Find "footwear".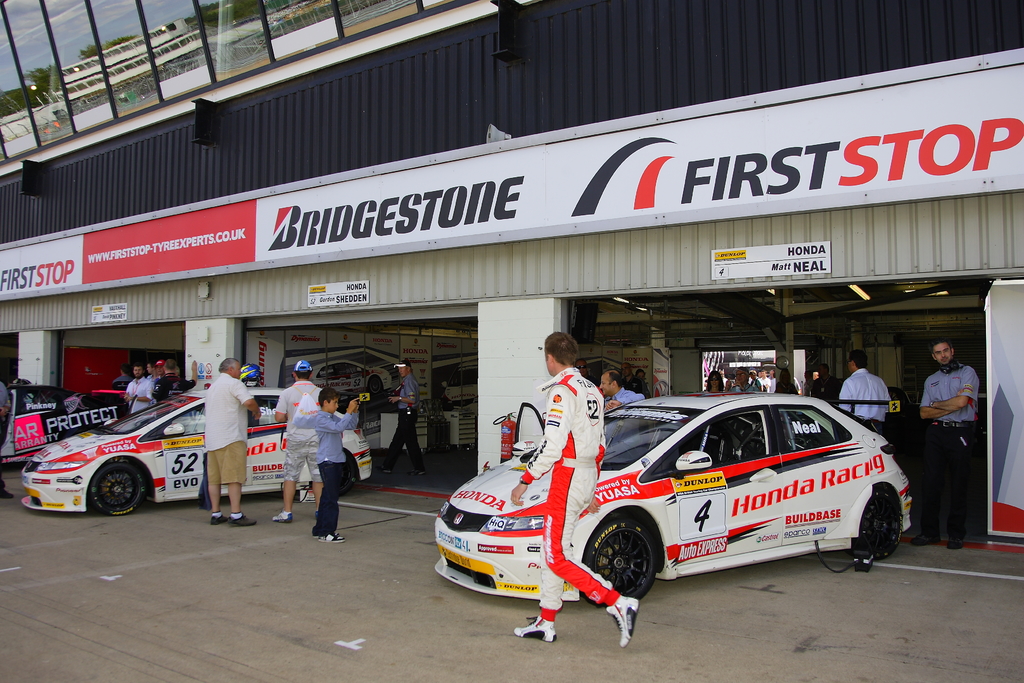
locate(224, 513, 257, 529).
